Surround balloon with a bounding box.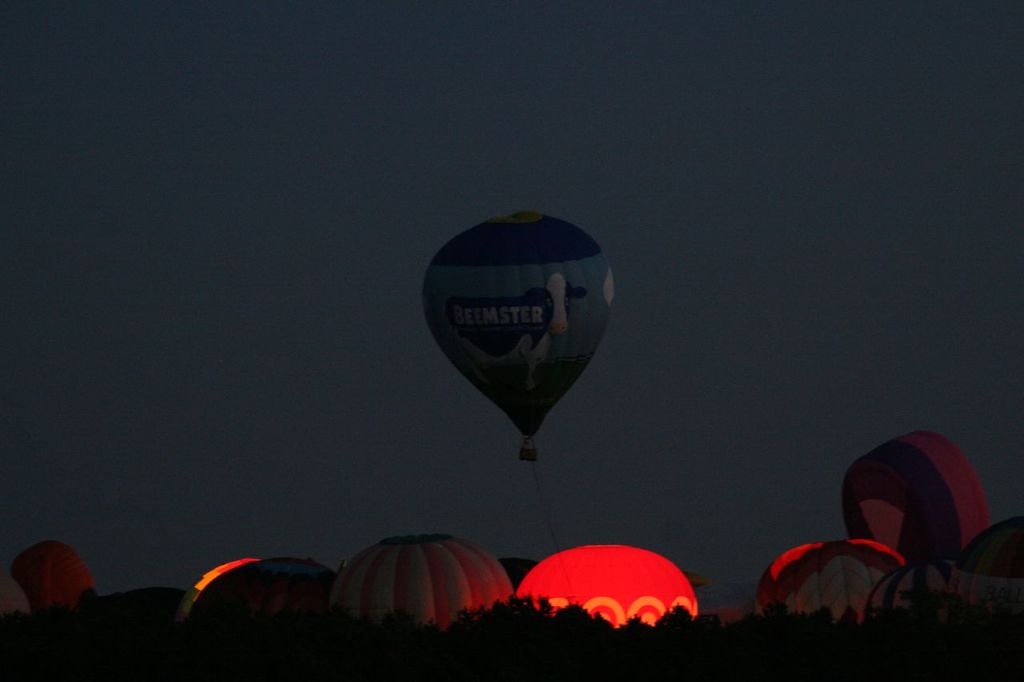
bbox=(845, 433, 998, 572).
